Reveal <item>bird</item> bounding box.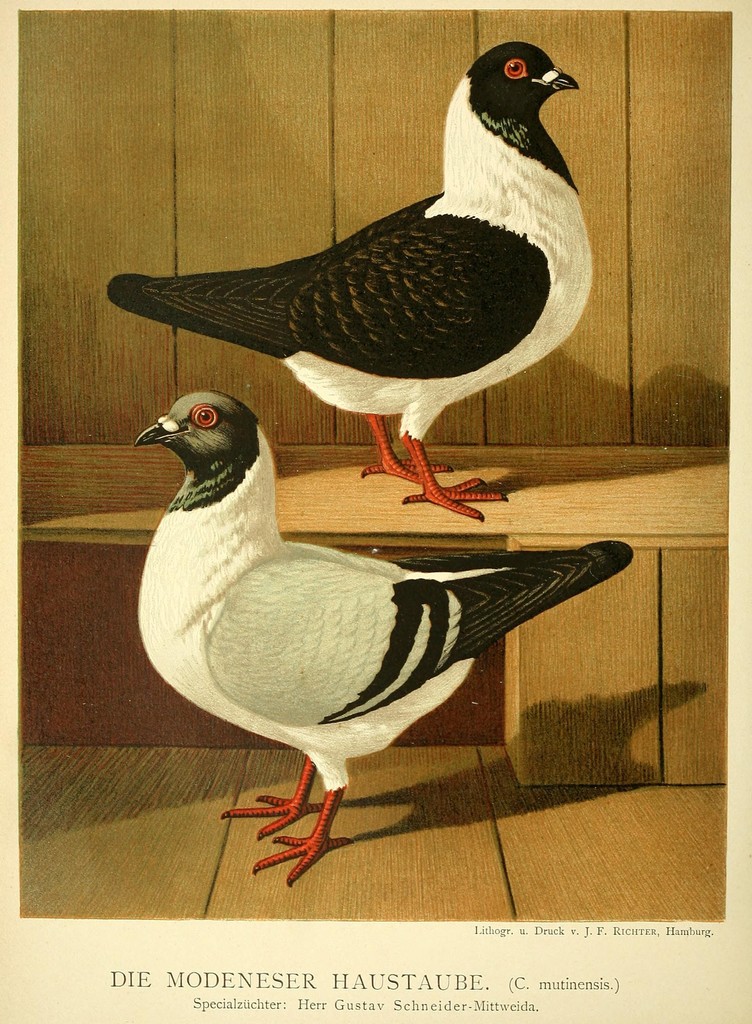
Revealed: <box>135,391,631,890</box>.
